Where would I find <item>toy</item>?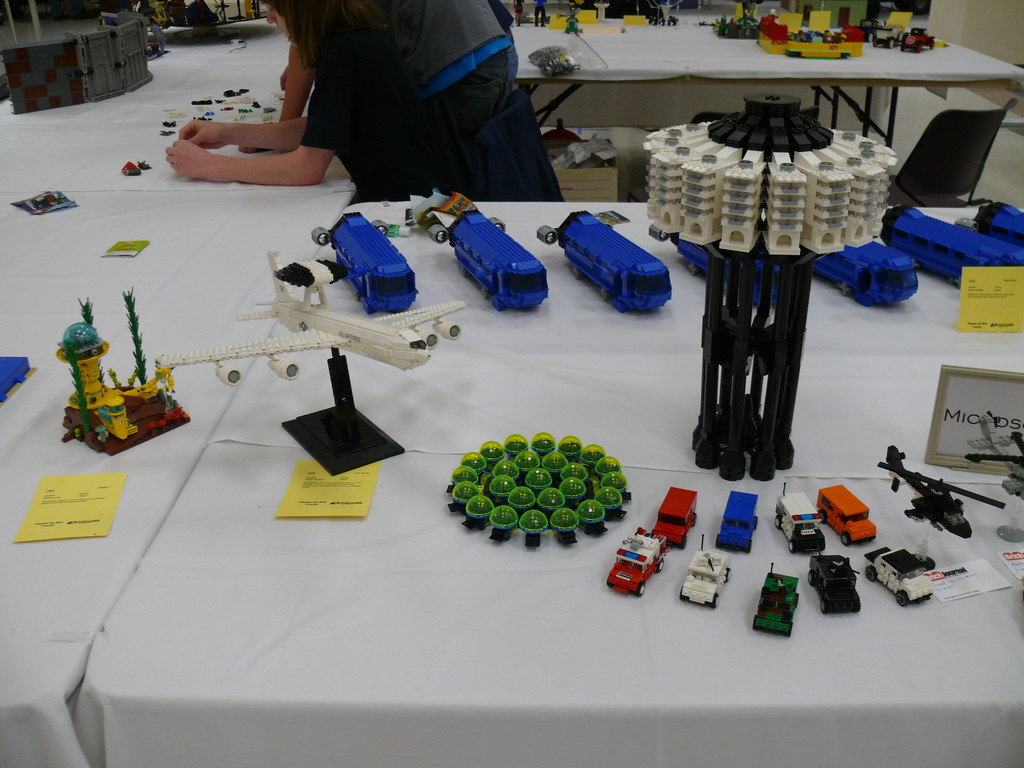
At 969:412:1023:498.
